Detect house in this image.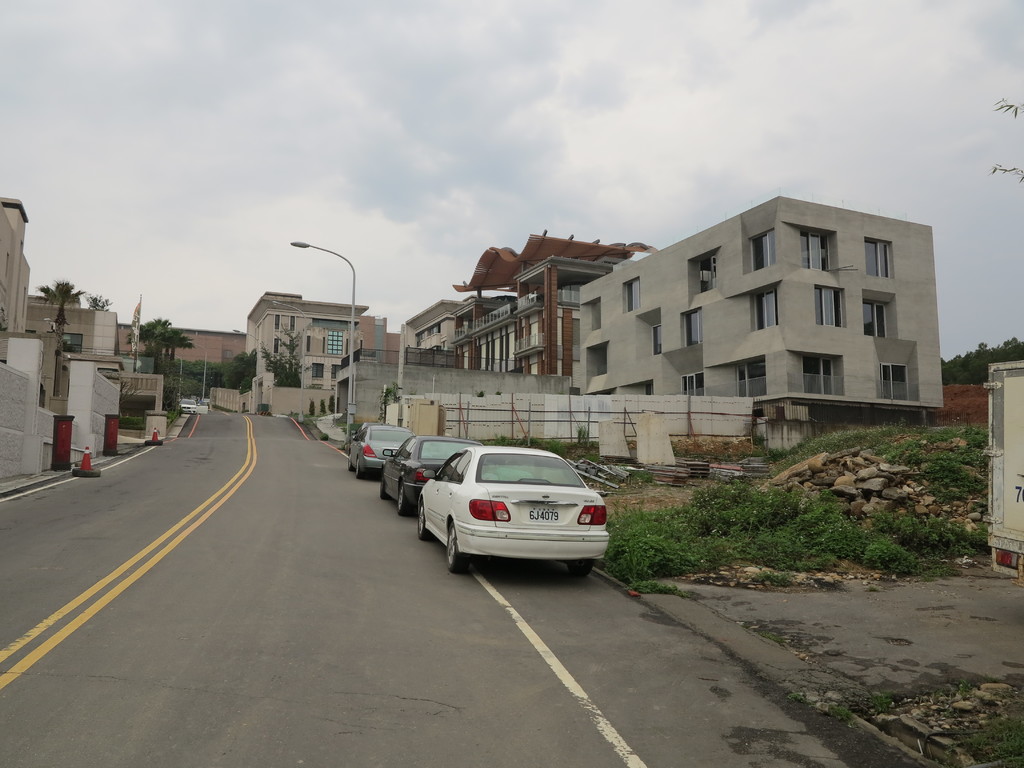
Detection: [left=29, top=296, right=118, bottom=409].
